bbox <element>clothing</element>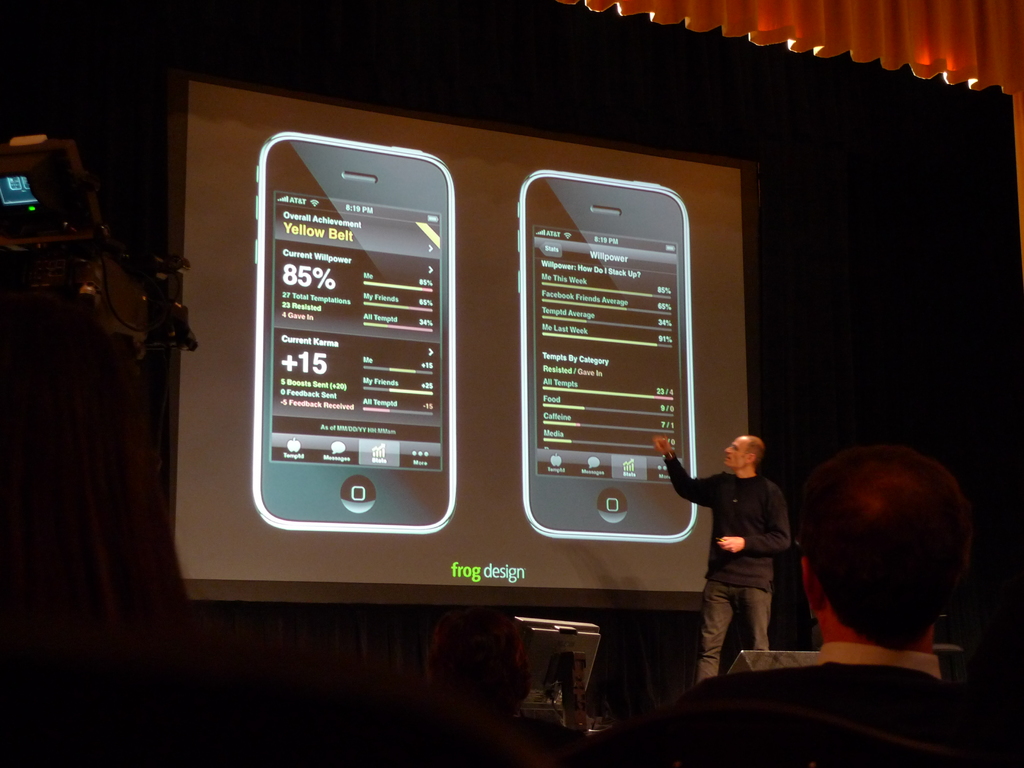
detection(641, 637, 995, 767)
